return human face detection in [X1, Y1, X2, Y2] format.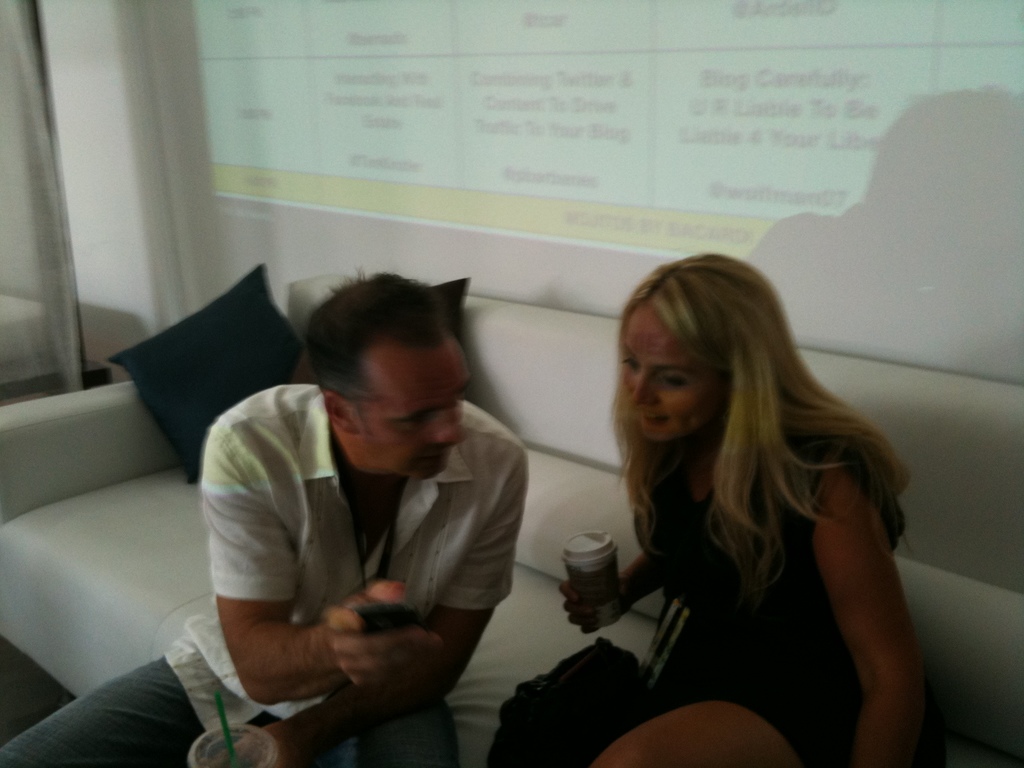
[616, 301, 738, 447].
